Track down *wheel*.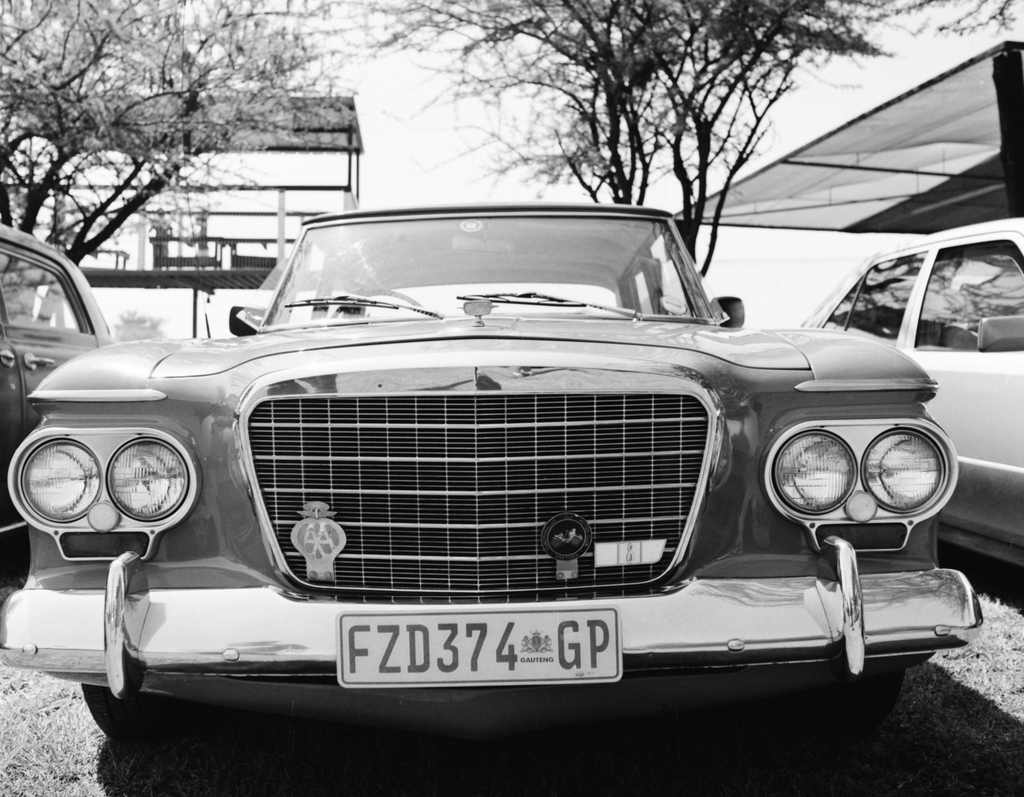
Tracked to {"left": 333, "top": 283, "right": 406, "bottom": 317}.
